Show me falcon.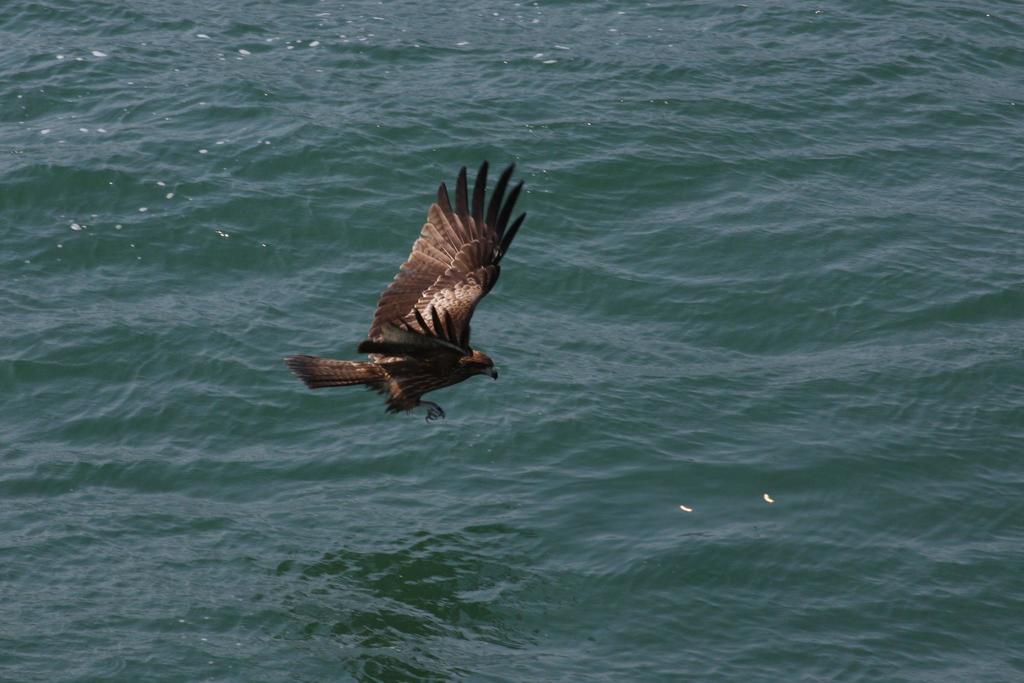
falcon is here: 280,154,529,425.
